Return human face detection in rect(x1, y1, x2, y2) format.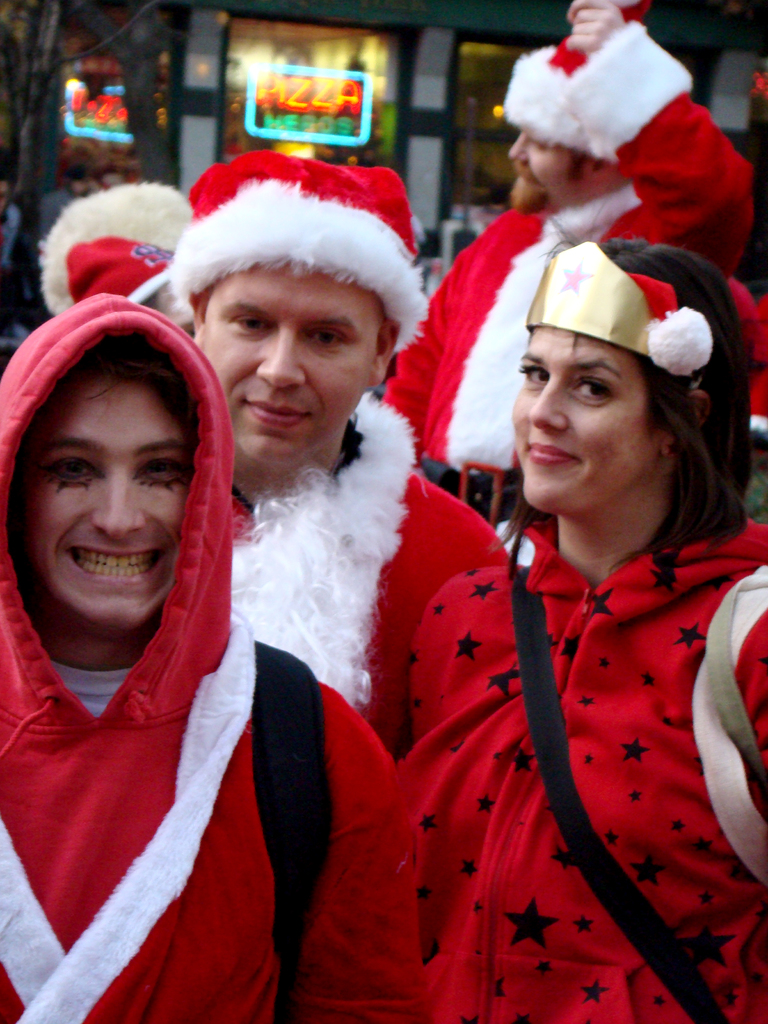
rect(501, 131, 582, 216).
